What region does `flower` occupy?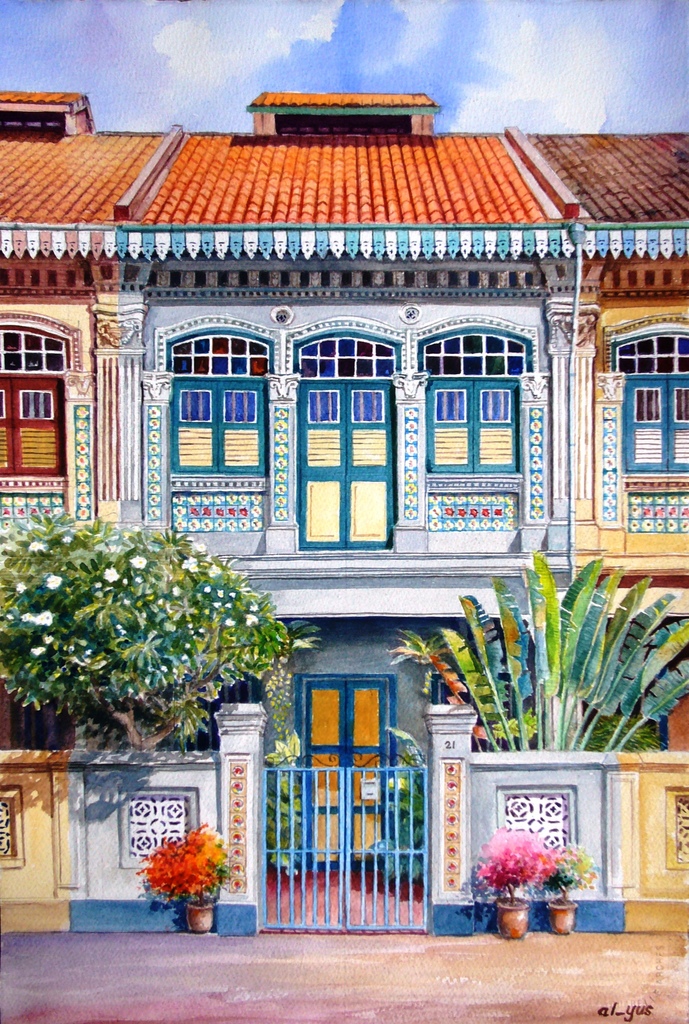
region(249, 604, 258, 611).
